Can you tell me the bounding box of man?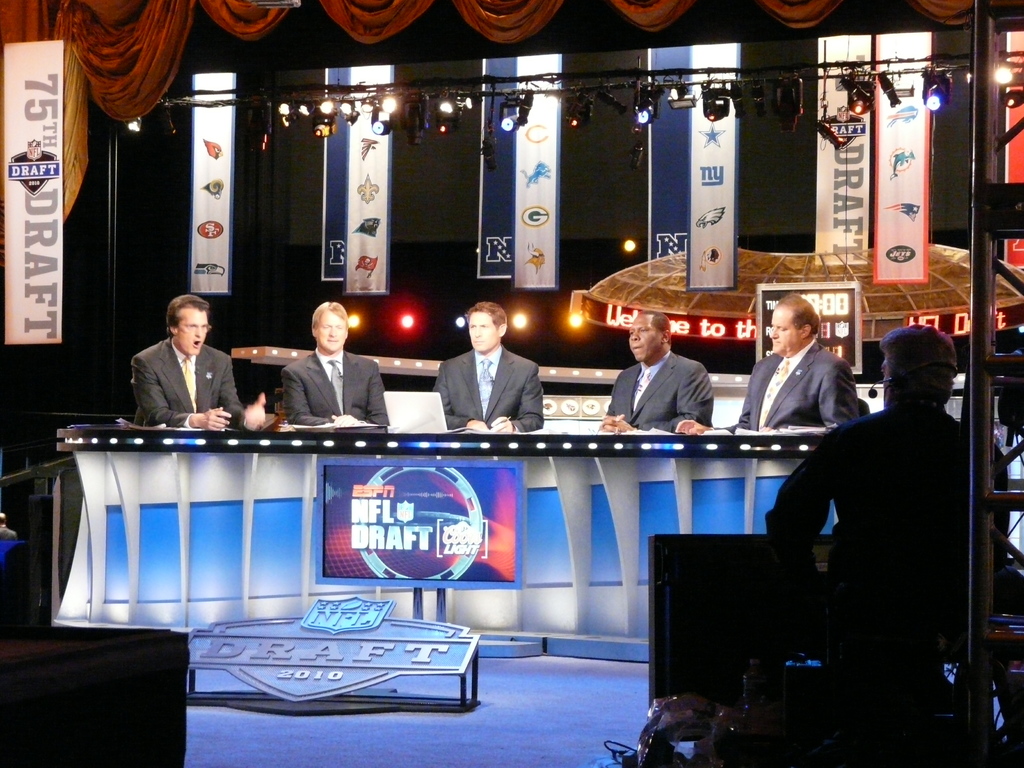
131/292/265/428.
